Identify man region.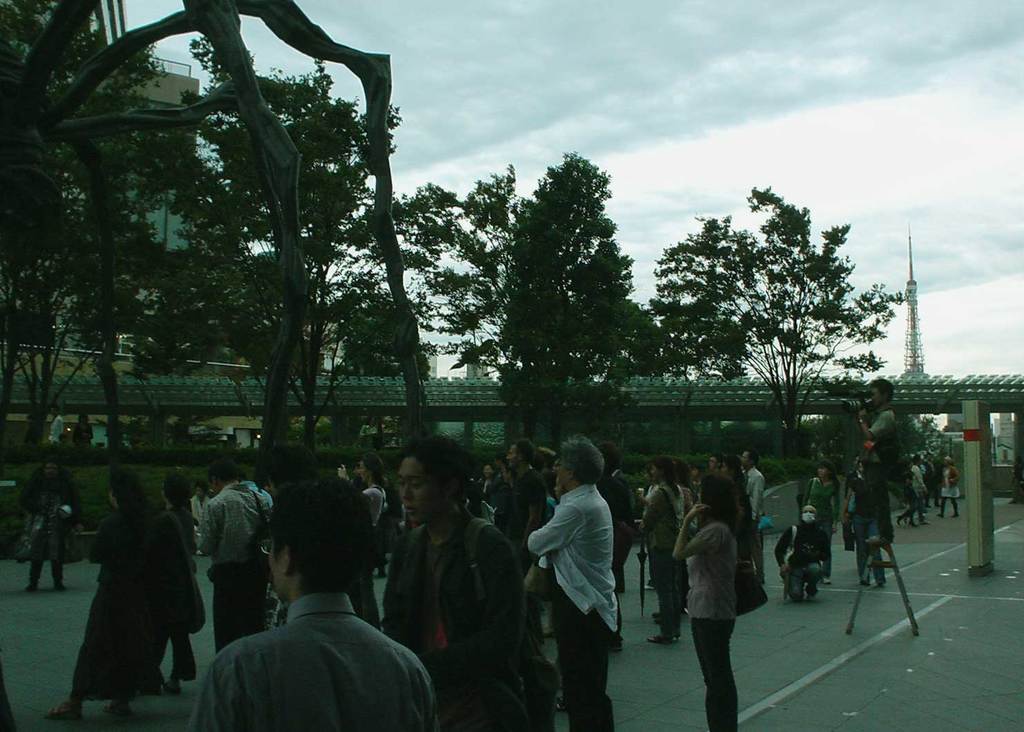
Region: 187/494/447/727.
